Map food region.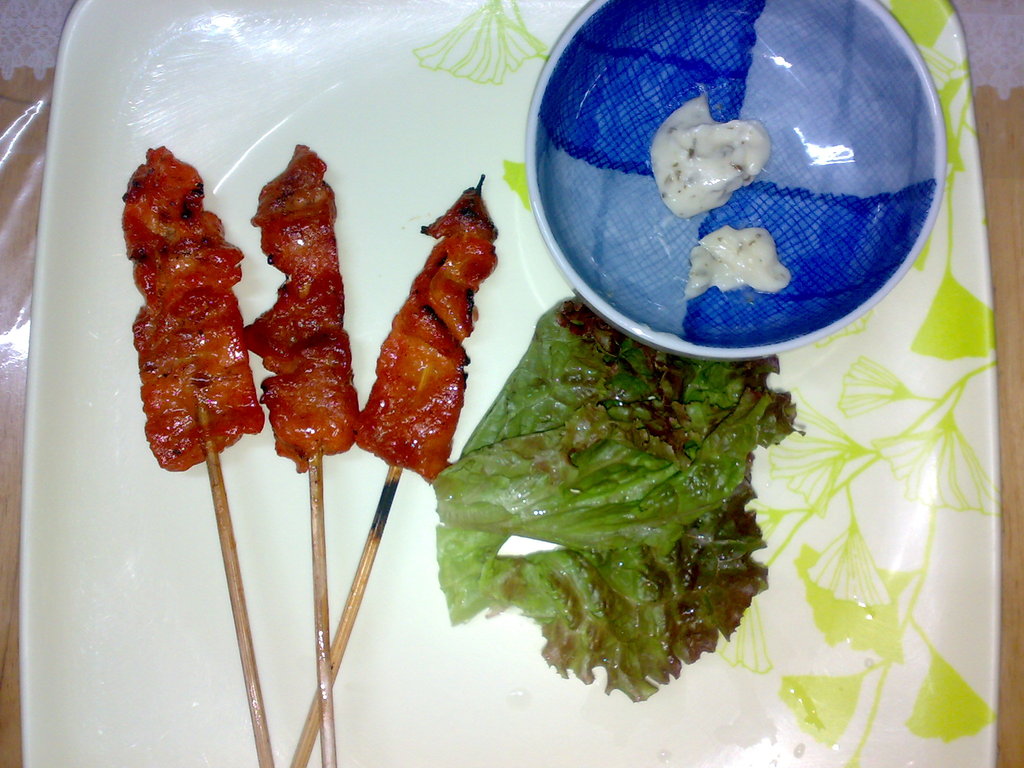
Mapped to box(673, 223, 798, 306).
